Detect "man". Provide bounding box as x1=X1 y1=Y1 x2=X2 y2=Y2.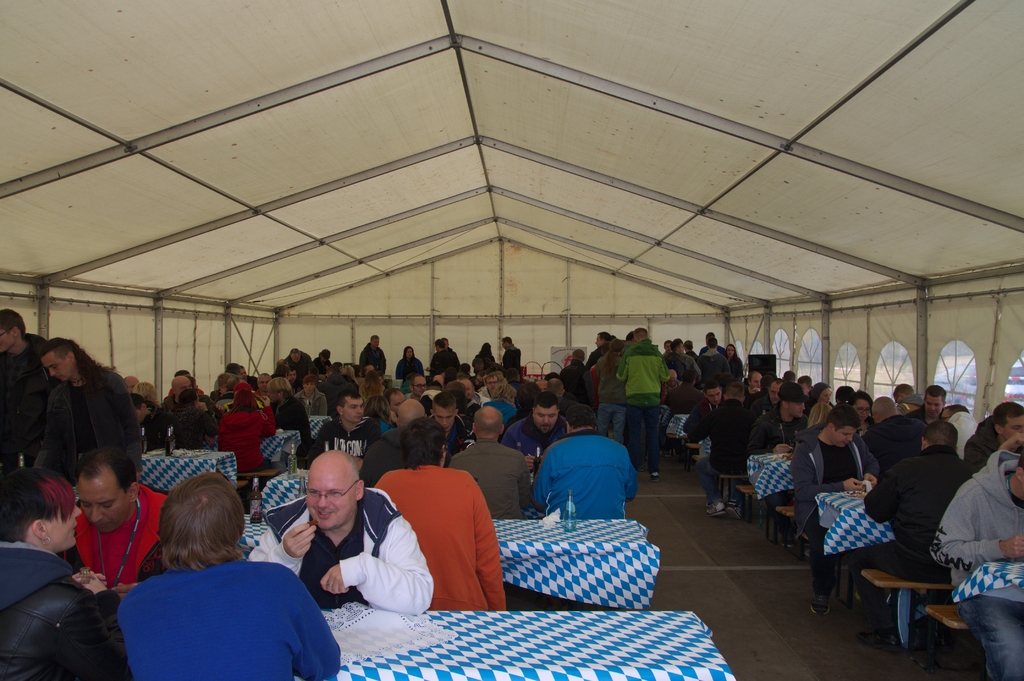
x1=557 y1=348 x2=595 y2=408.
